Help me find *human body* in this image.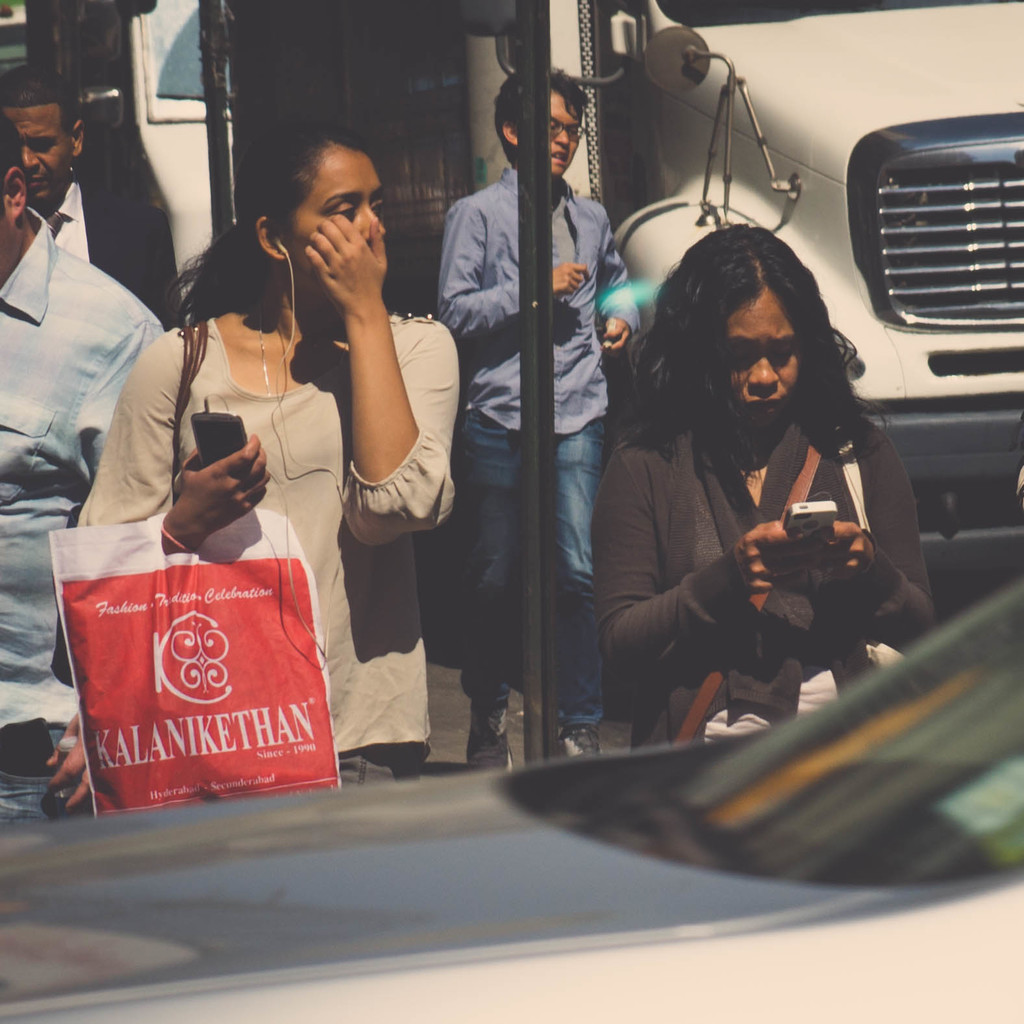
Found it: Rect(436, 71, 644, 766).
